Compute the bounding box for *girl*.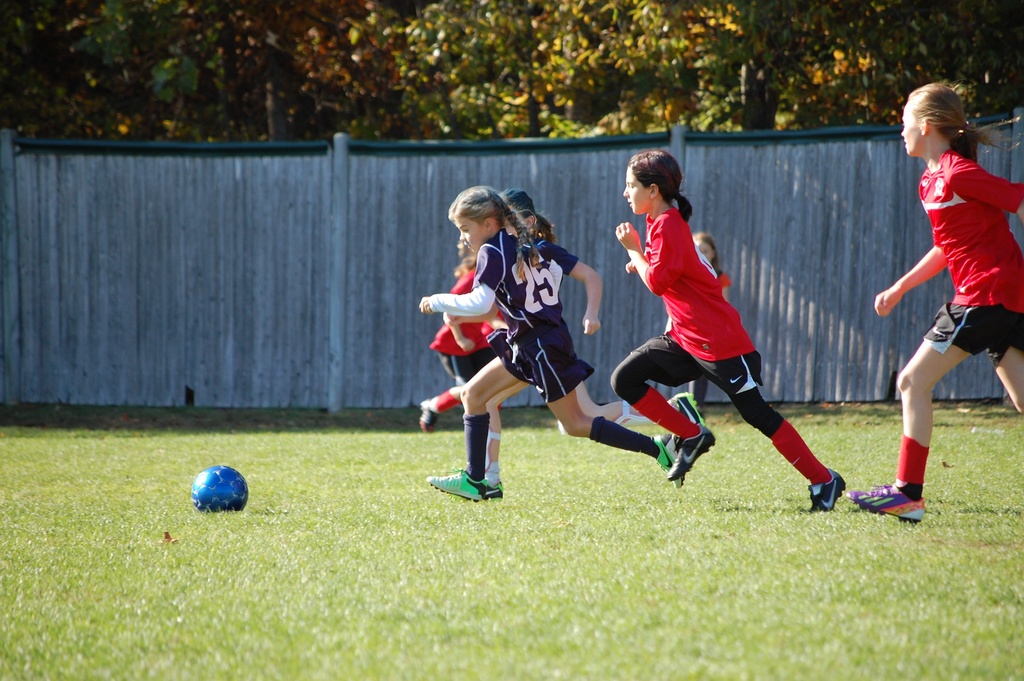
(x1=418, y1=184, x2=687, y2=502).
